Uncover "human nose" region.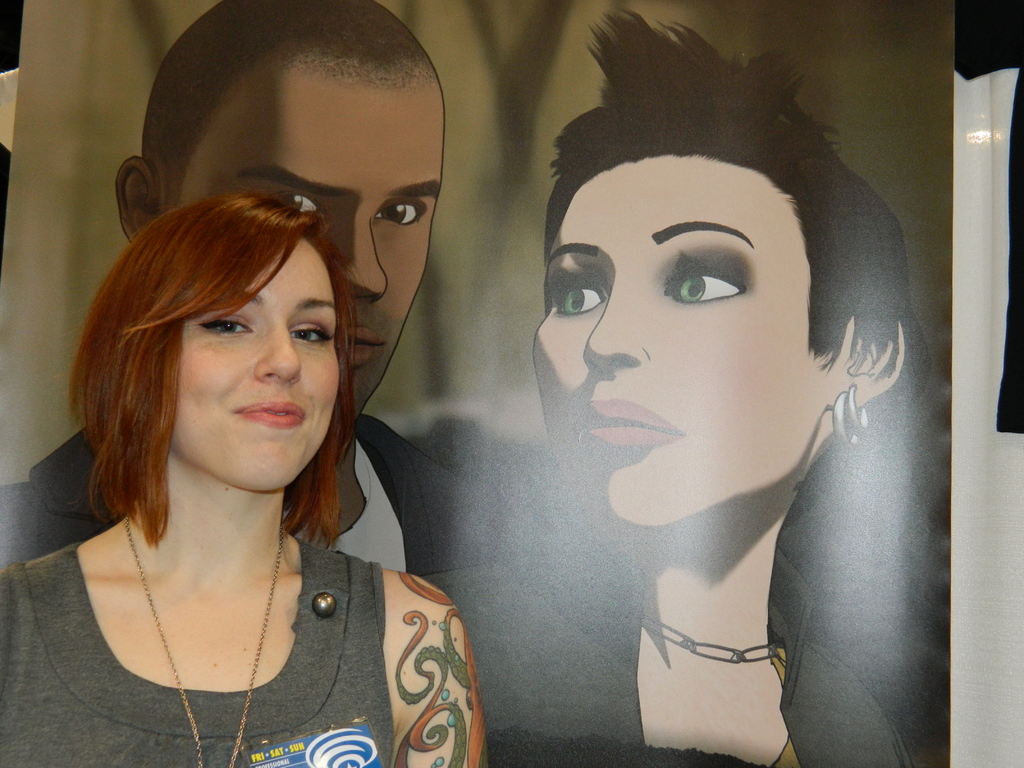
Uncovered: crop(254, 321, 303, 385).
